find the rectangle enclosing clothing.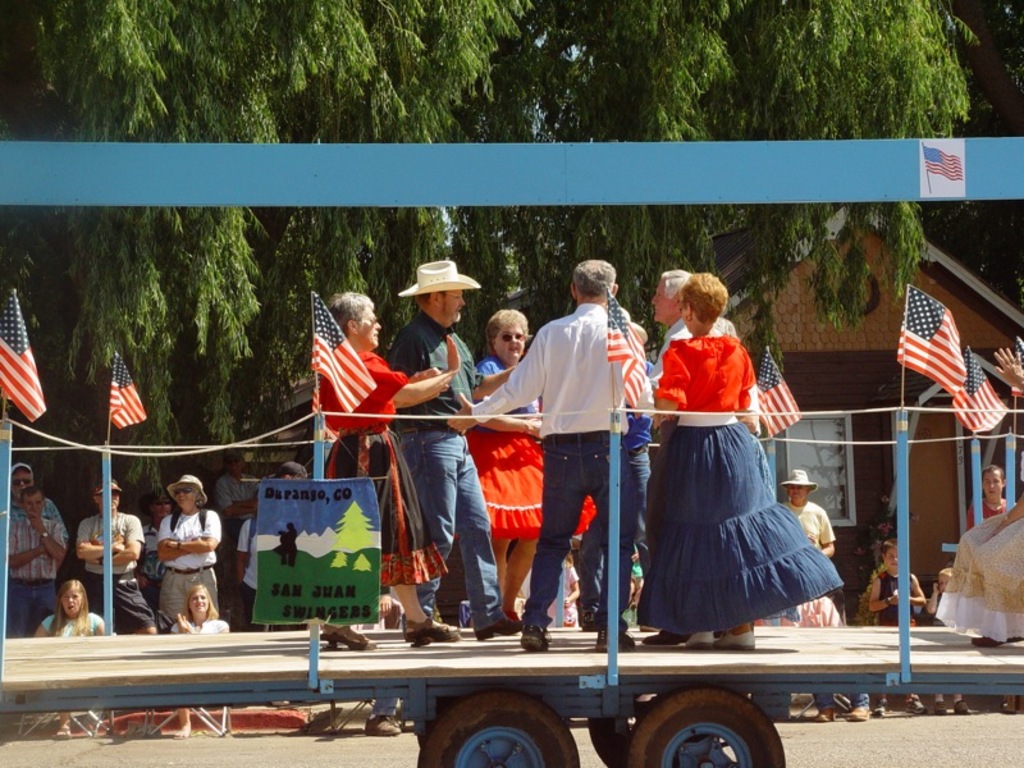
x1=778 y1=502 x2=838 y2=553.
